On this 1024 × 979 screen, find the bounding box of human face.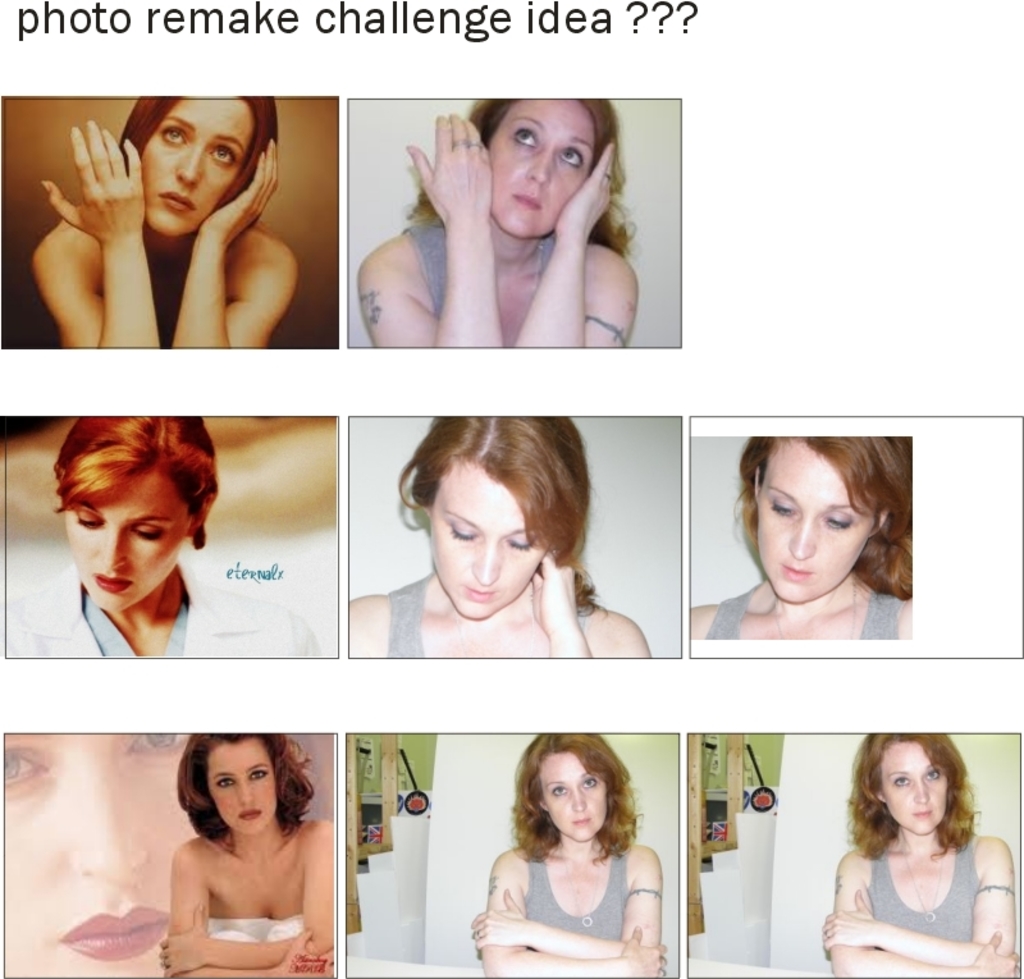
Bounding box: crop(755, 438, 877, 604).
